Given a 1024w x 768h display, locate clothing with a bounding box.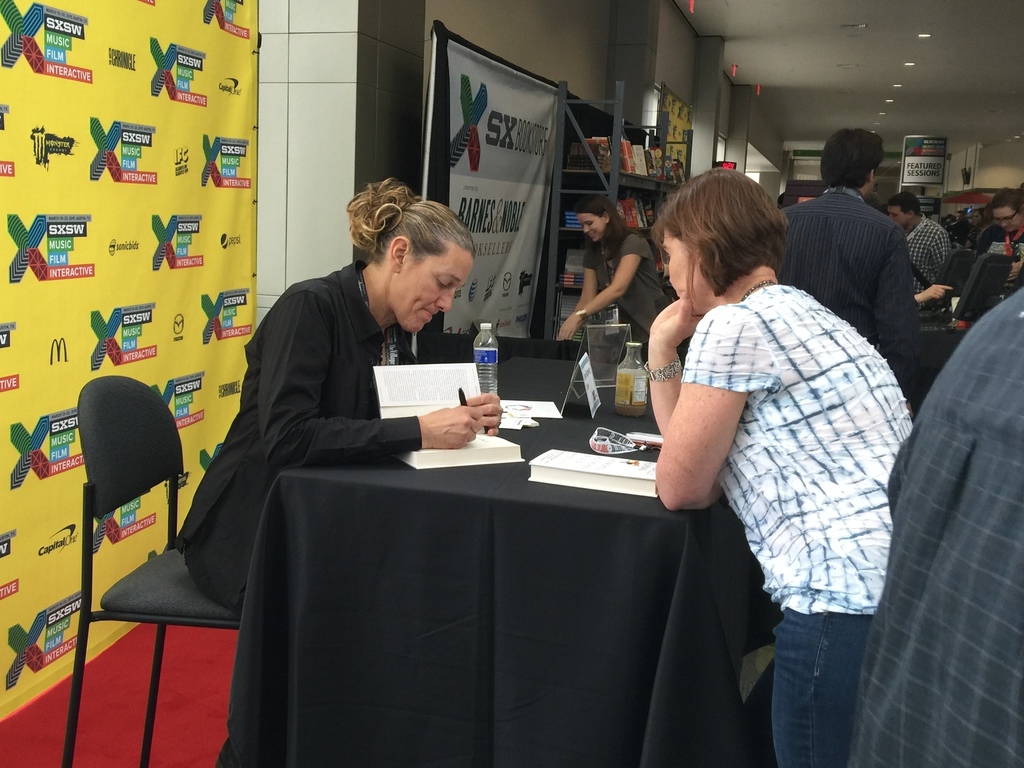
Located: 684, 282, 913, 764.
